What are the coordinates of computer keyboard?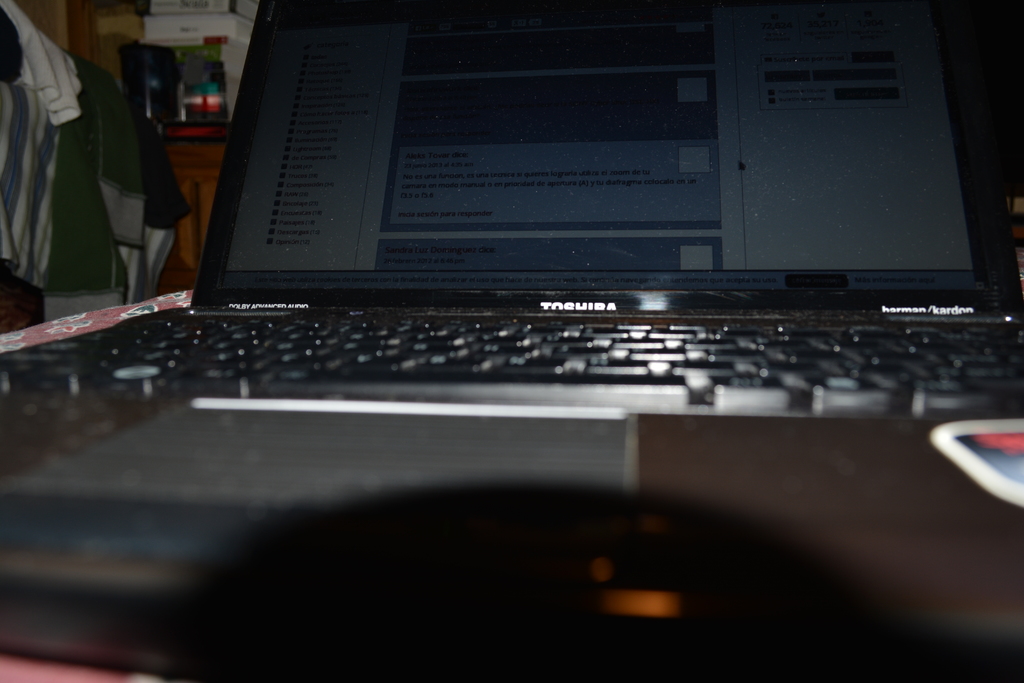
bbox=(3, 308, 1023, 416).
